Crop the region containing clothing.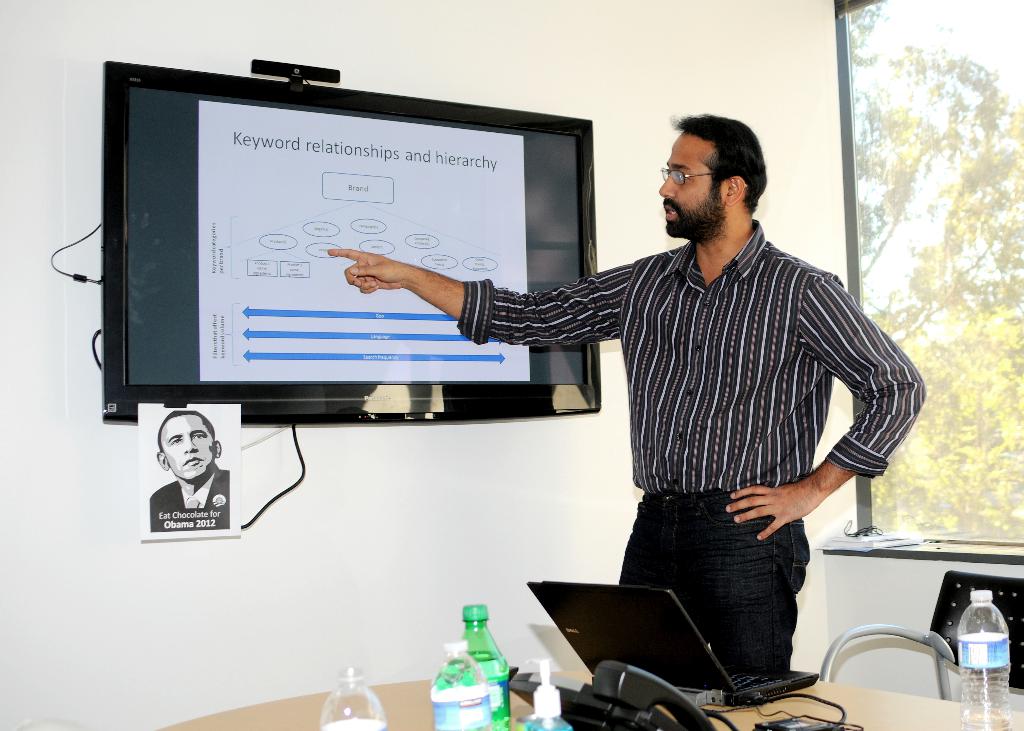
Crop region: 520, 174, 903, 662.
